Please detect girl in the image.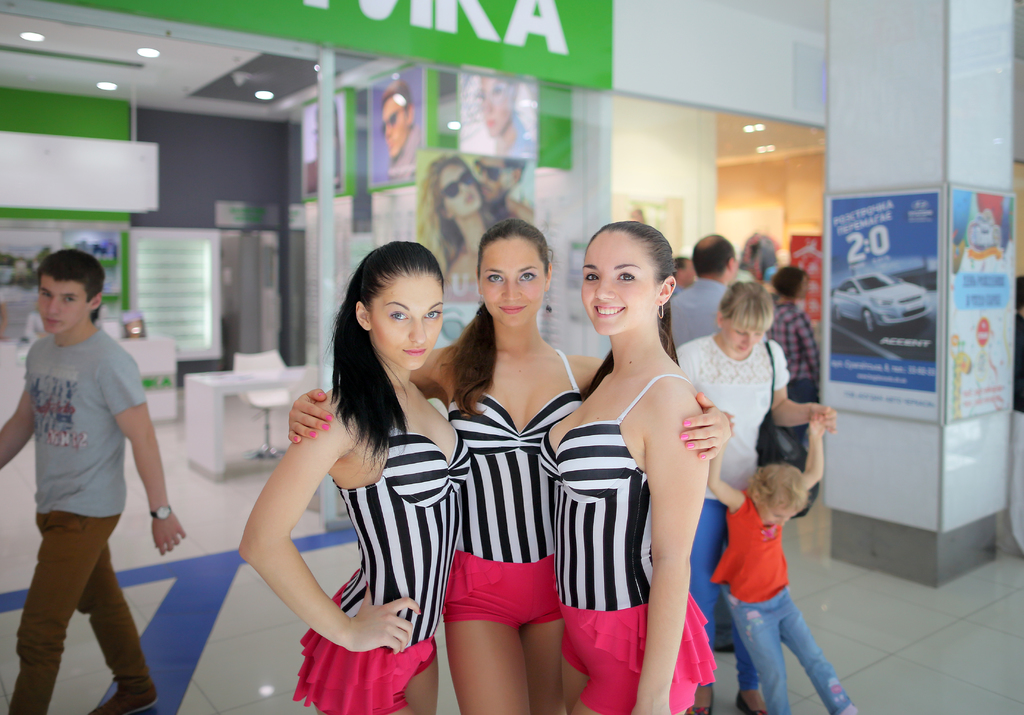
detection(240, 241, 472, 714).
